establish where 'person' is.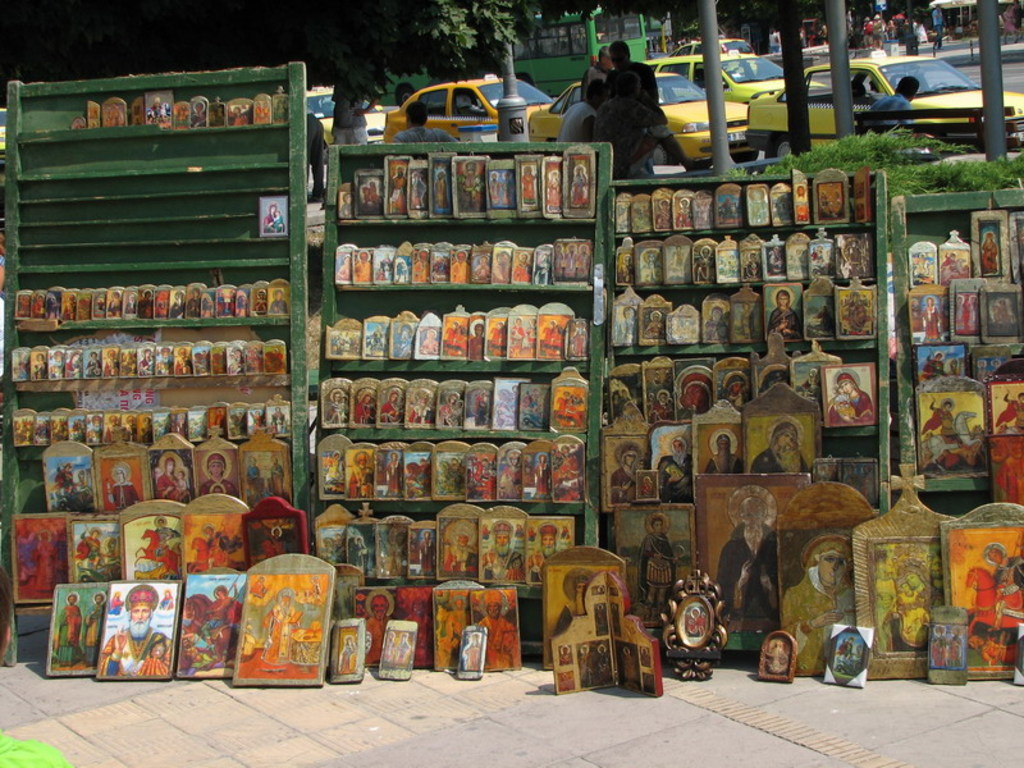
Established at box(220, 293, 228, 315).
